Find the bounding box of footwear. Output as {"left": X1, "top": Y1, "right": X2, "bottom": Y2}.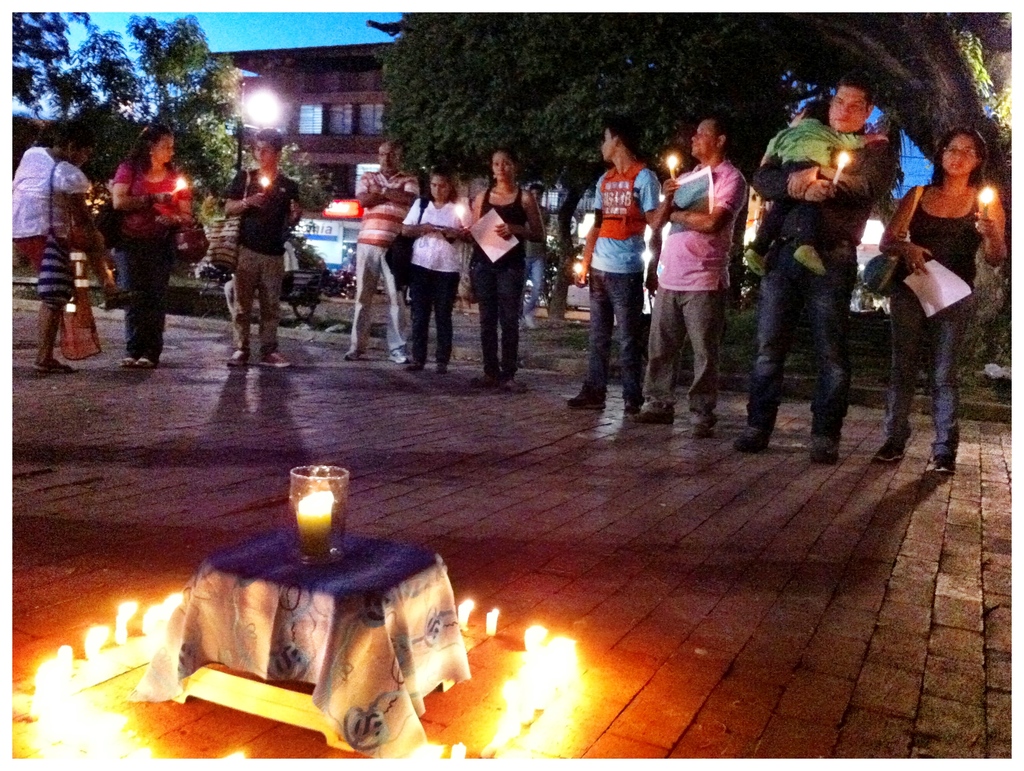
{"left": 634, "top": 393, "right": 673, "bottom": 420}.
